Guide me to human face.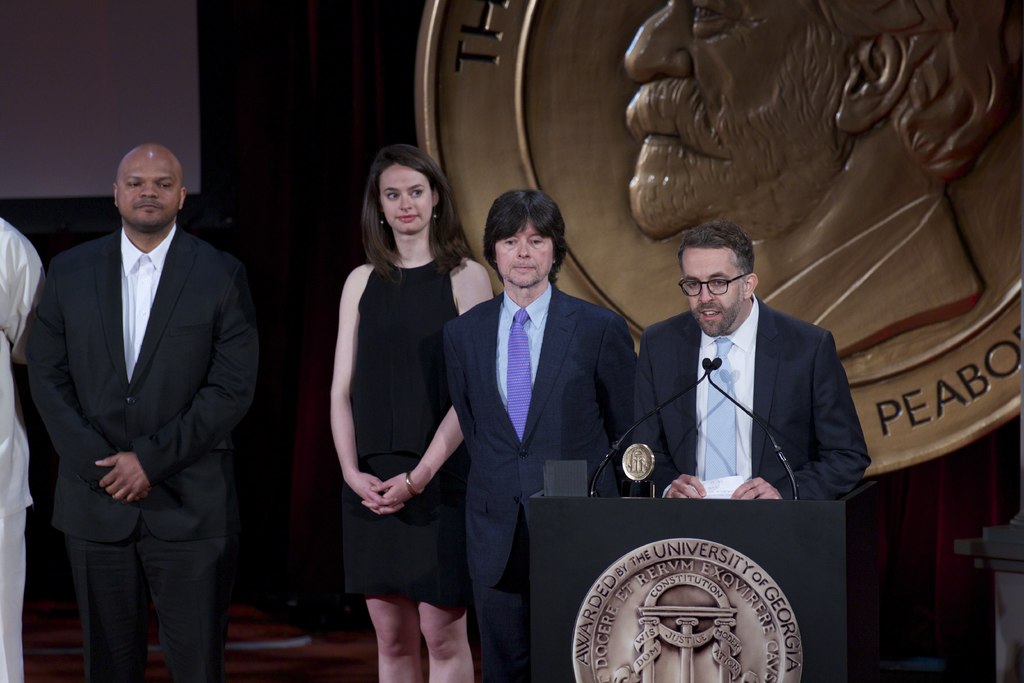
Guidance: [left=493, top=222, right=557, bottom=285].
